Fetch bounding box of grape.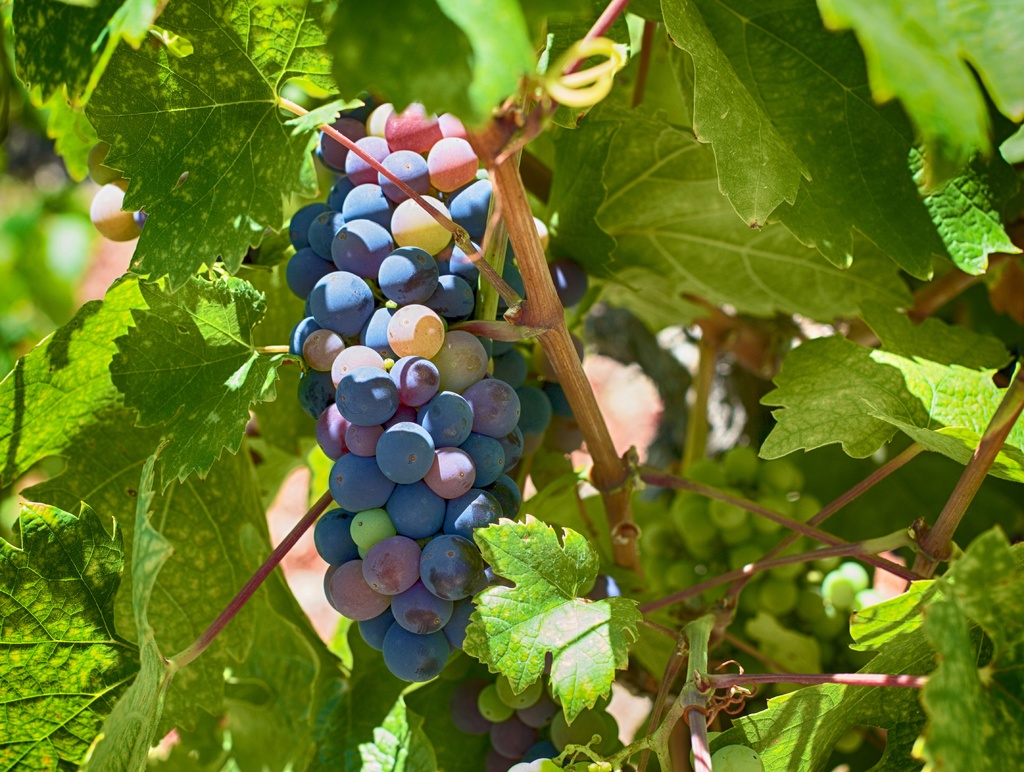
Bbox: x1=90 y1=180 x2=152 y2=242.
